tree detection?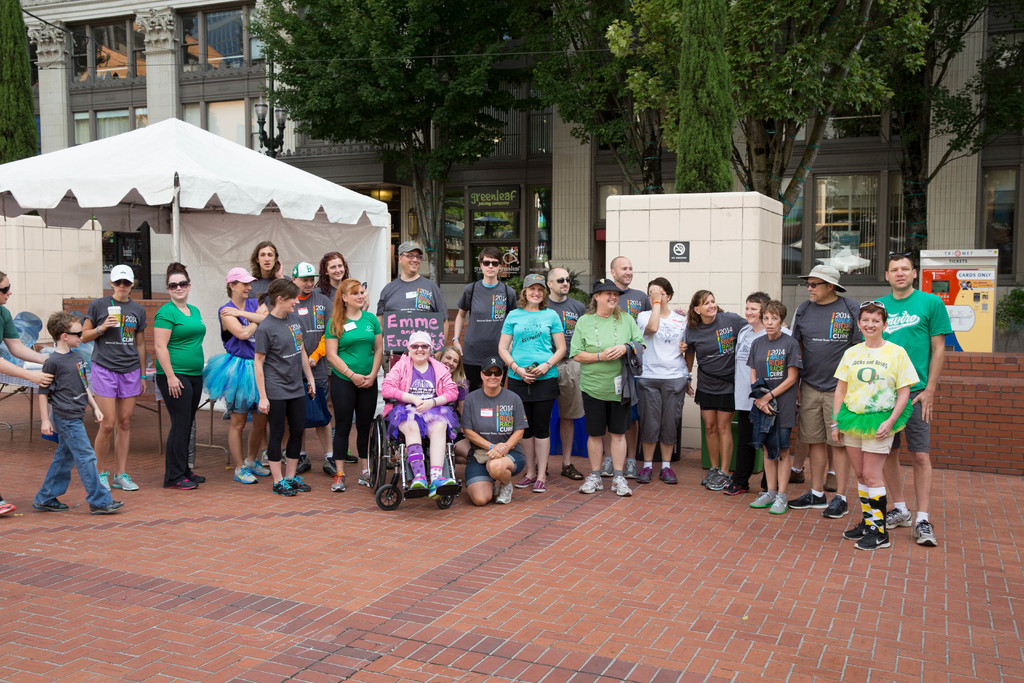
(0,0,38,167)
